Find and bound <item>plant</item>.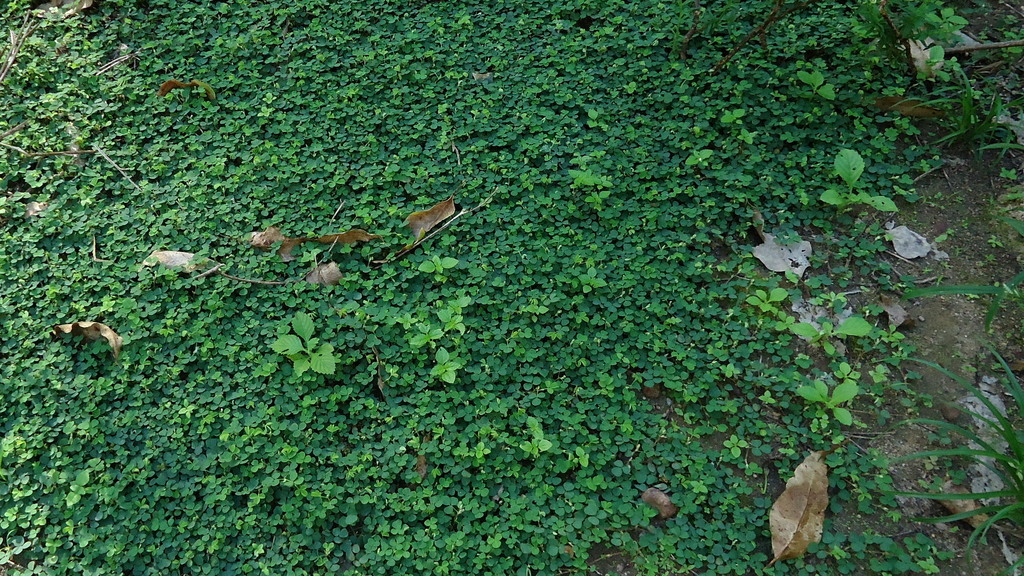
Bound: <box>0,0,1022,575</box>.
